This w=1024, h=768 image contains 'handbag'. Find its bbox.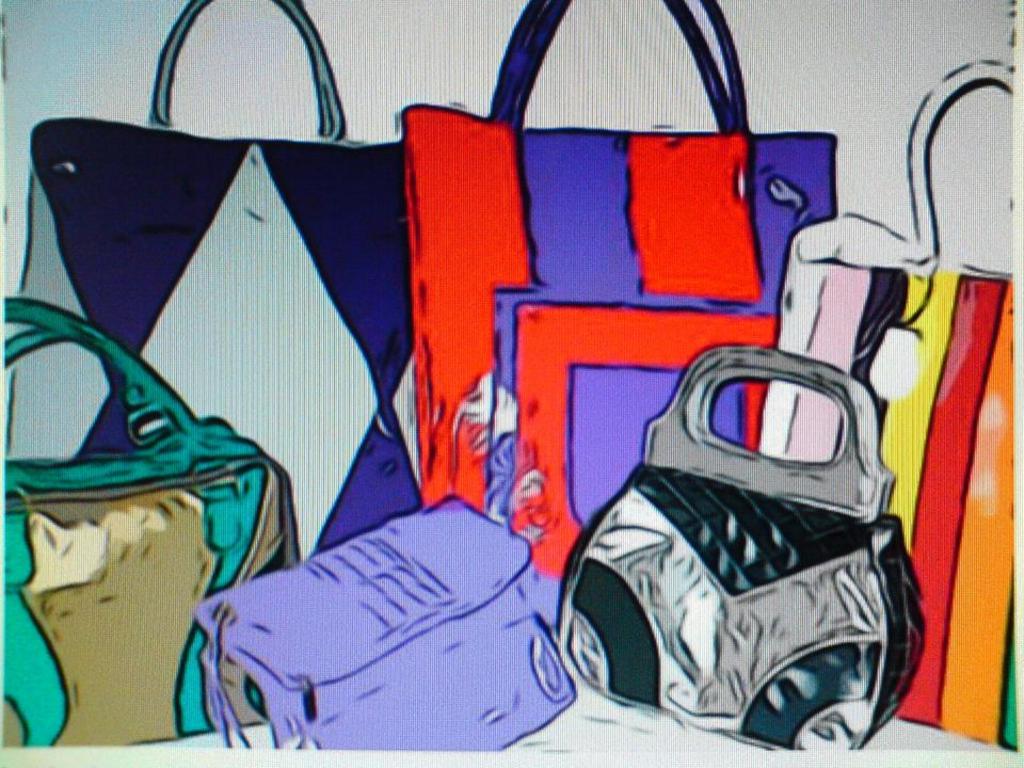
[left=550, top=340, right=931, bottom=757].
